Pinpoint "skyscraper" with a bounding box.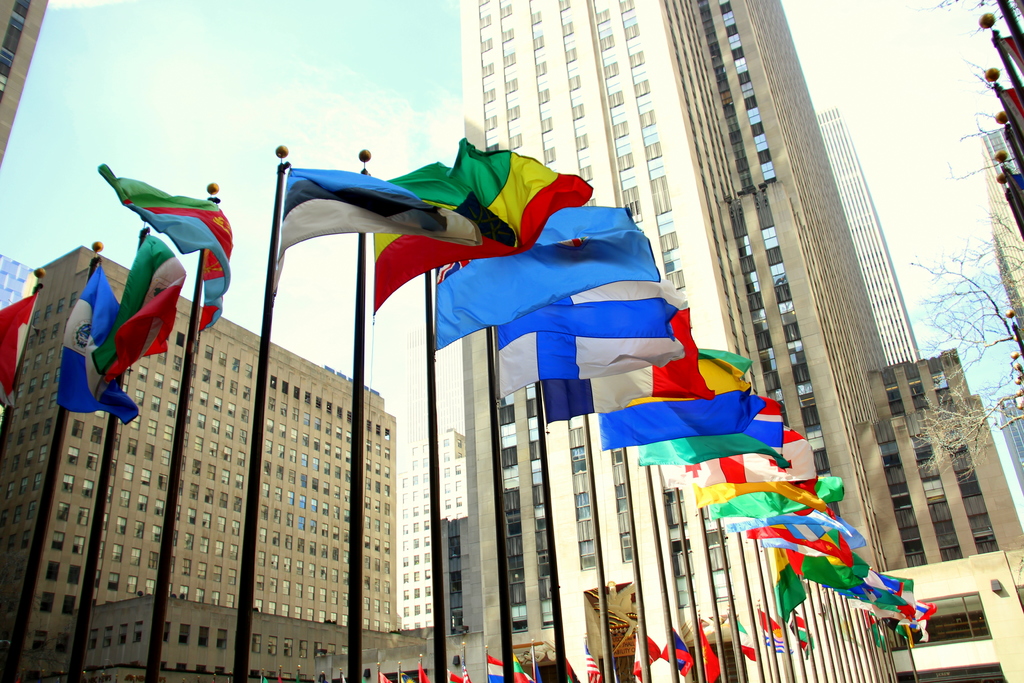
[left=868, top=350, right=1023, bottom=681].
